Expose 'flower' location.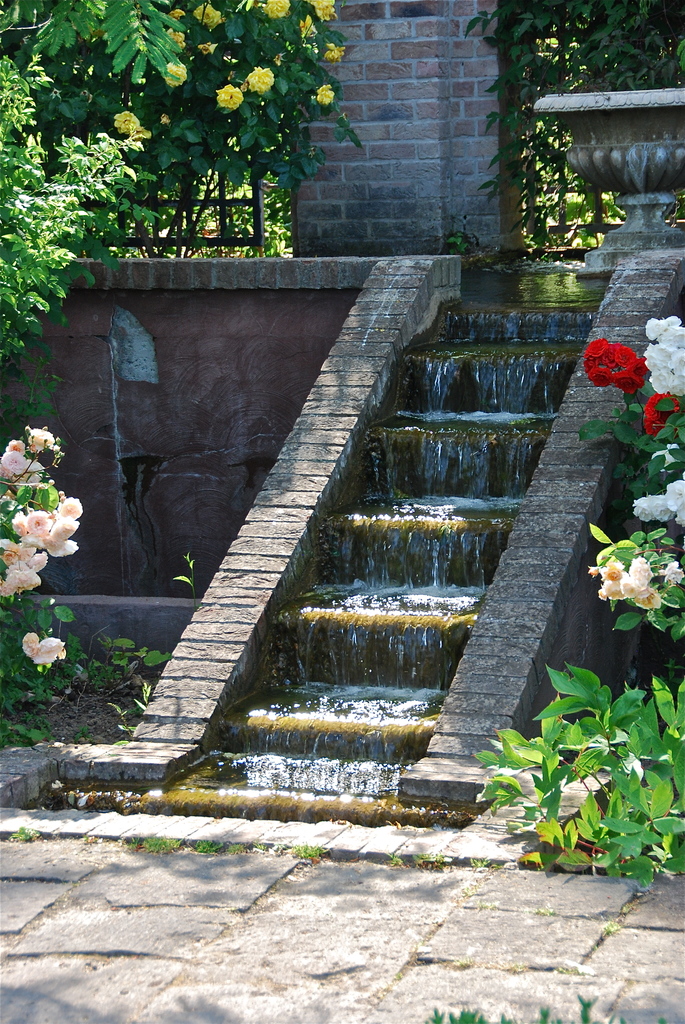
Exposed at <box>297,14,318,35</box>.
